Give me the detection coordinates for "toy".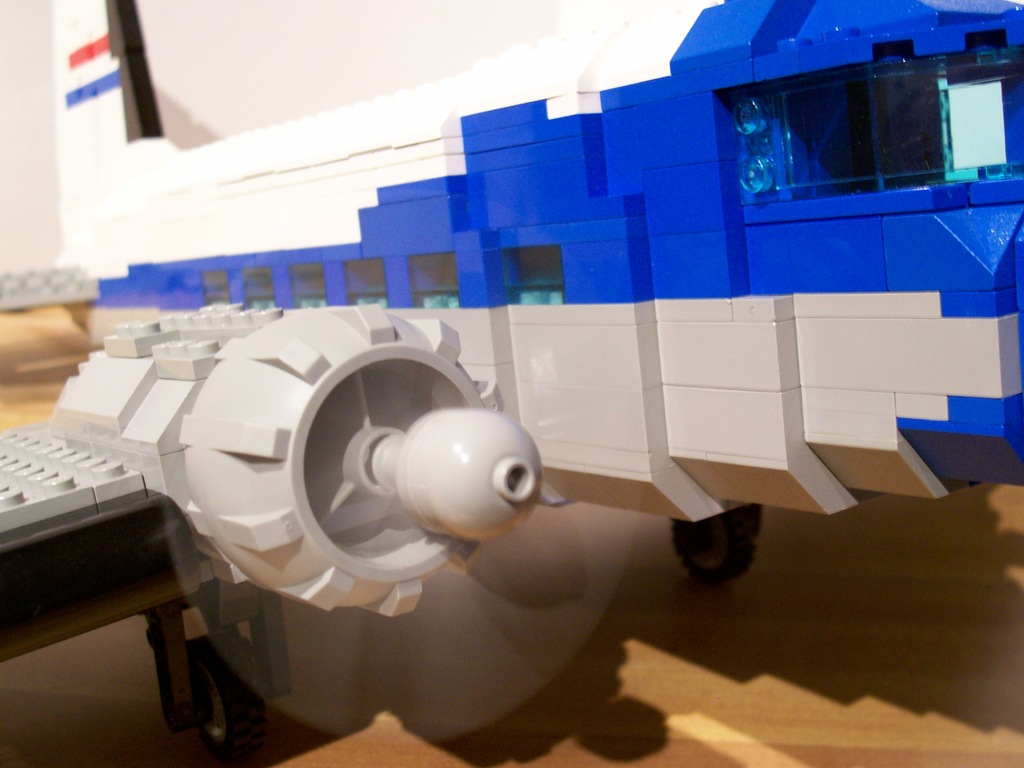
[53,0,1023,623].
